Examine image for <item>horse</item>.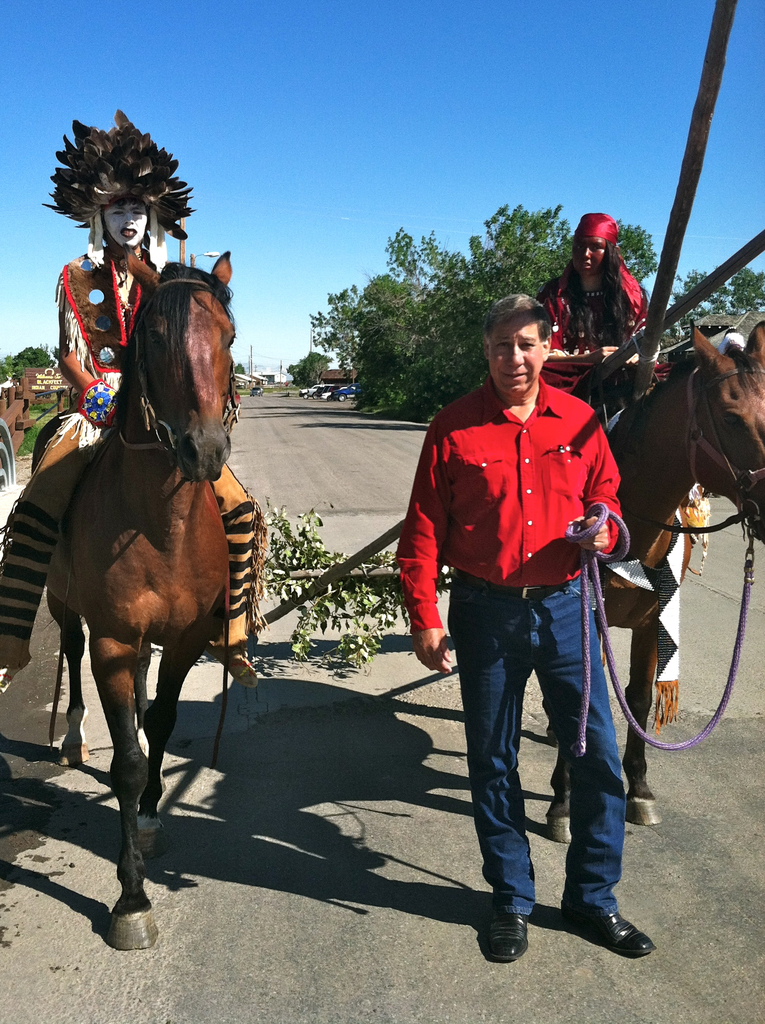
Examination result: region(544, 318, 764, 844).
